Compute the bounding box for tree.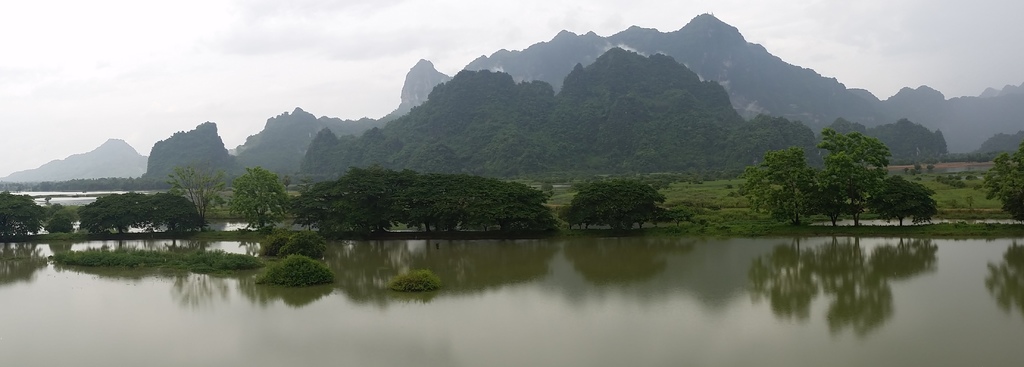
[967,151,1023,220].
